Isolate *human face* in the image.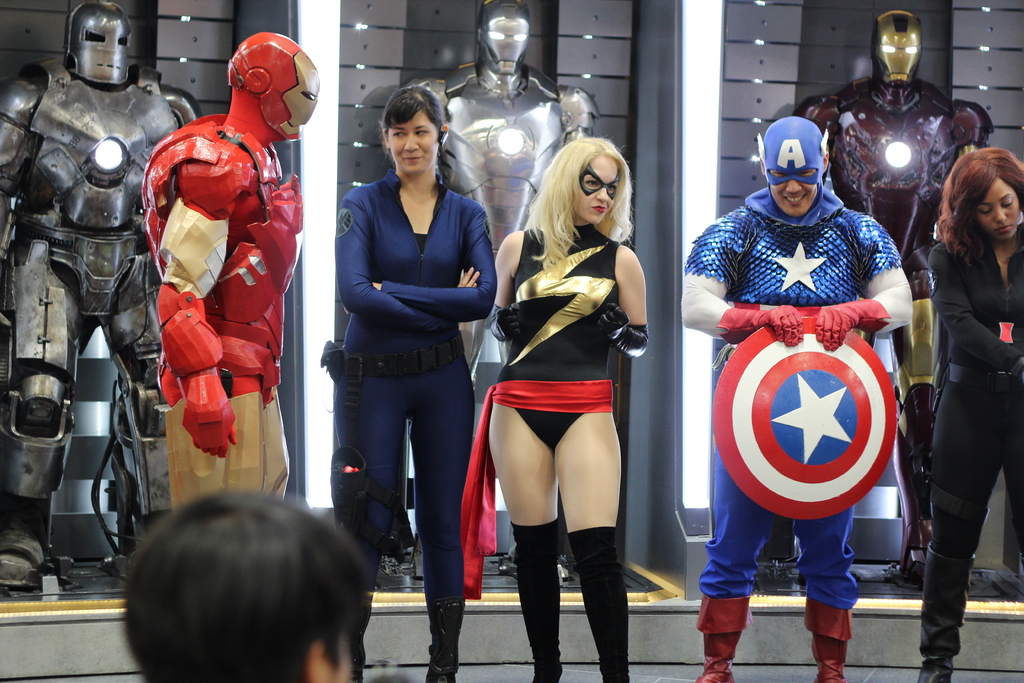
Isolated region: (392,109,436,177).
